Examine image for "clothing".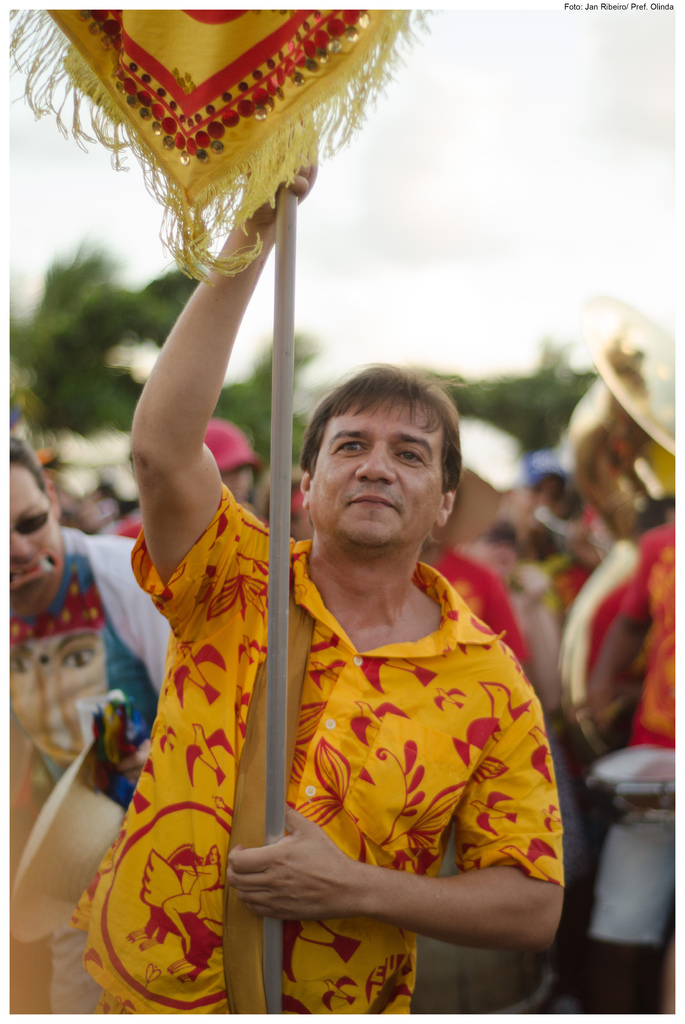
Examination result: <bbox>584, 522, 684, 944</bbox>.
